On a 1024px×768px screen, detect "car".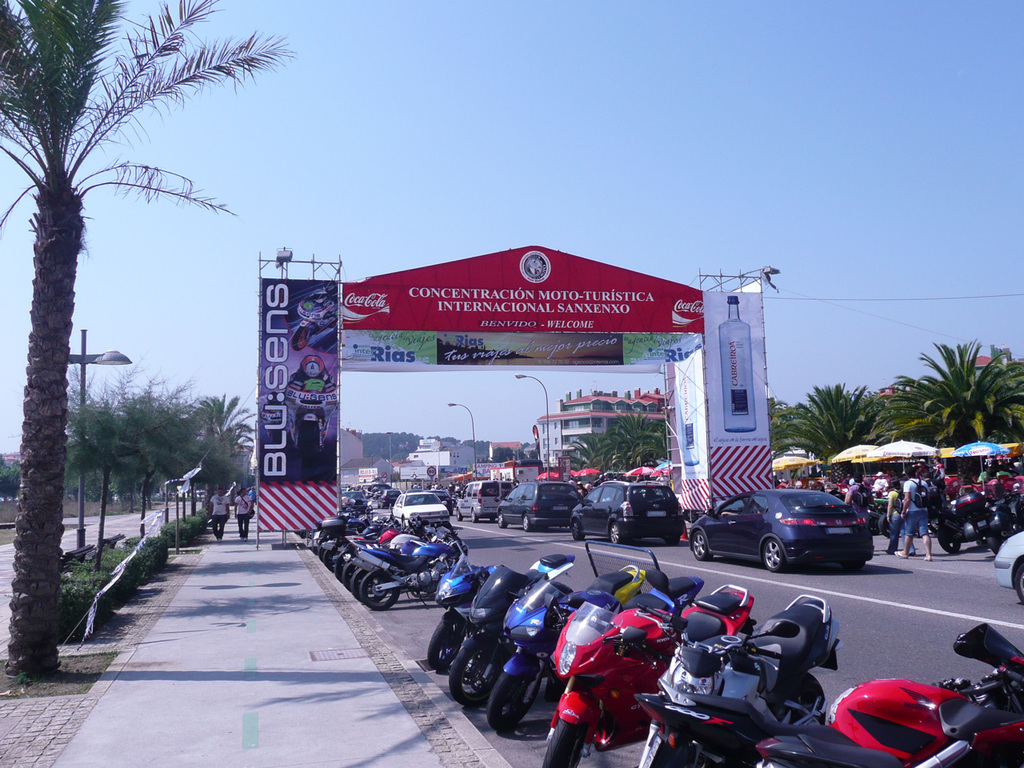
bbox(570, 478, 688, 546).
